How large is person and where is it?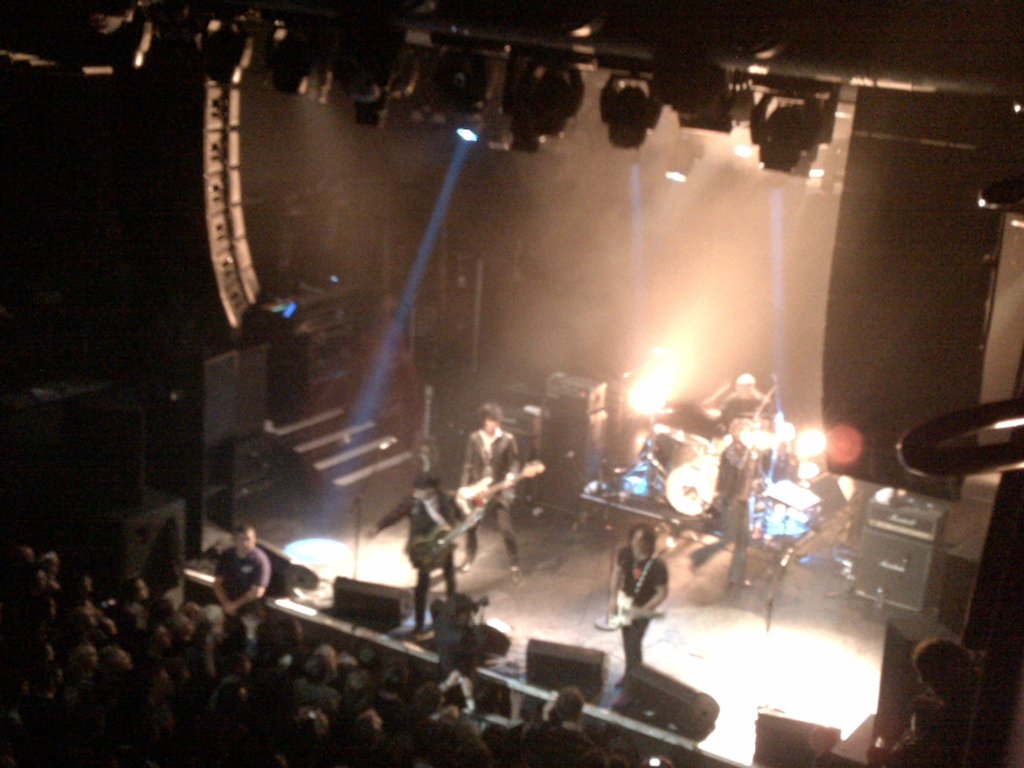
Bounding box: region(335, 692, 406, 765).
